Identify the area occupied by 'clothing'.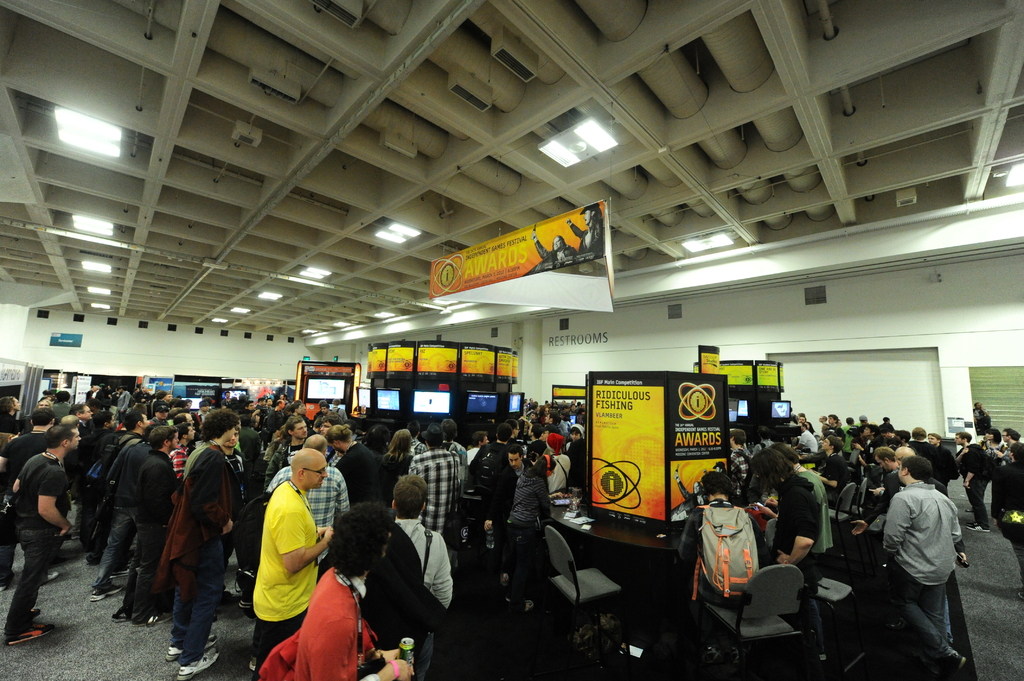
Area: {"x1": 248, "y1": 483, "x2": 318, "y2": 673}.
